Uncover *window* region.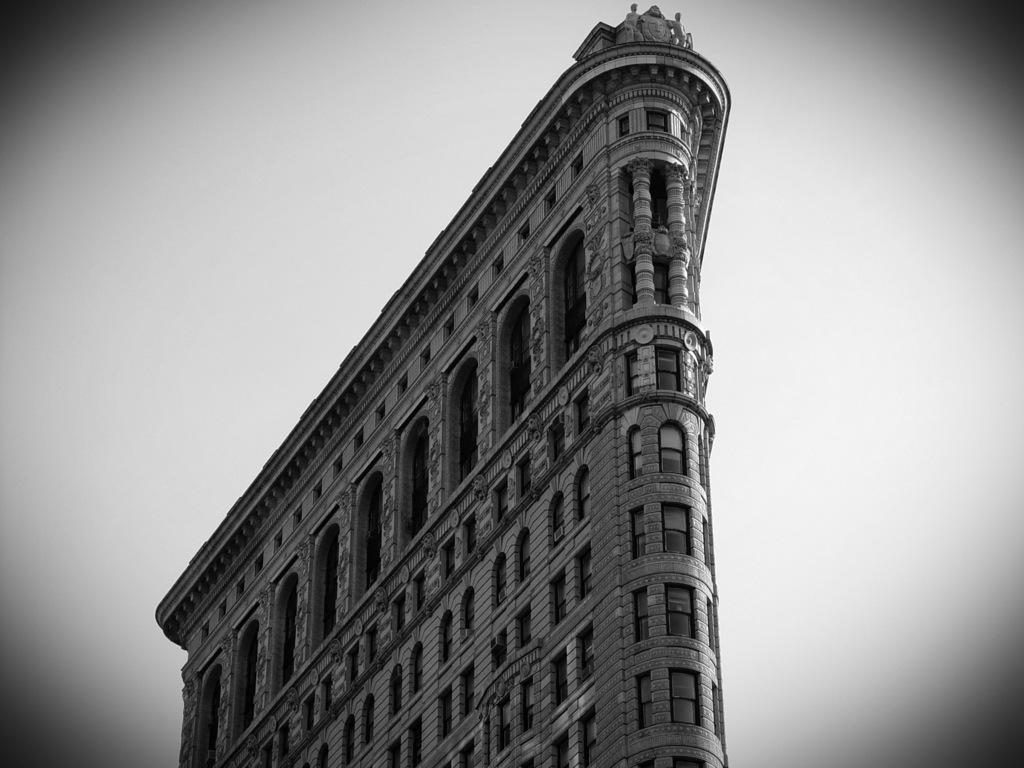
Uncovered: x1=622, y1=346, x2=641, y2=396.
